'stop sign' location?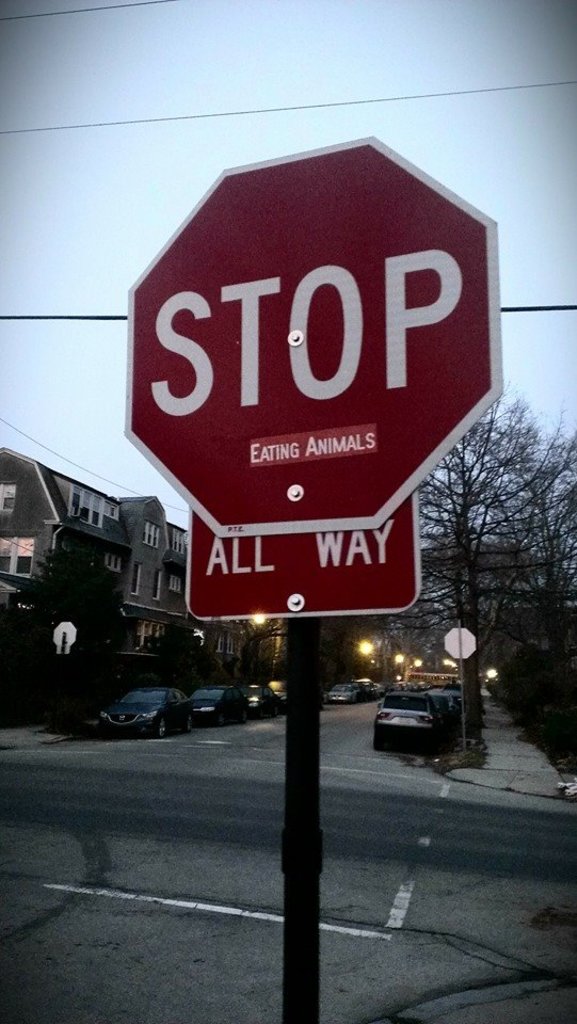
<box>119,134,504,540</box>
